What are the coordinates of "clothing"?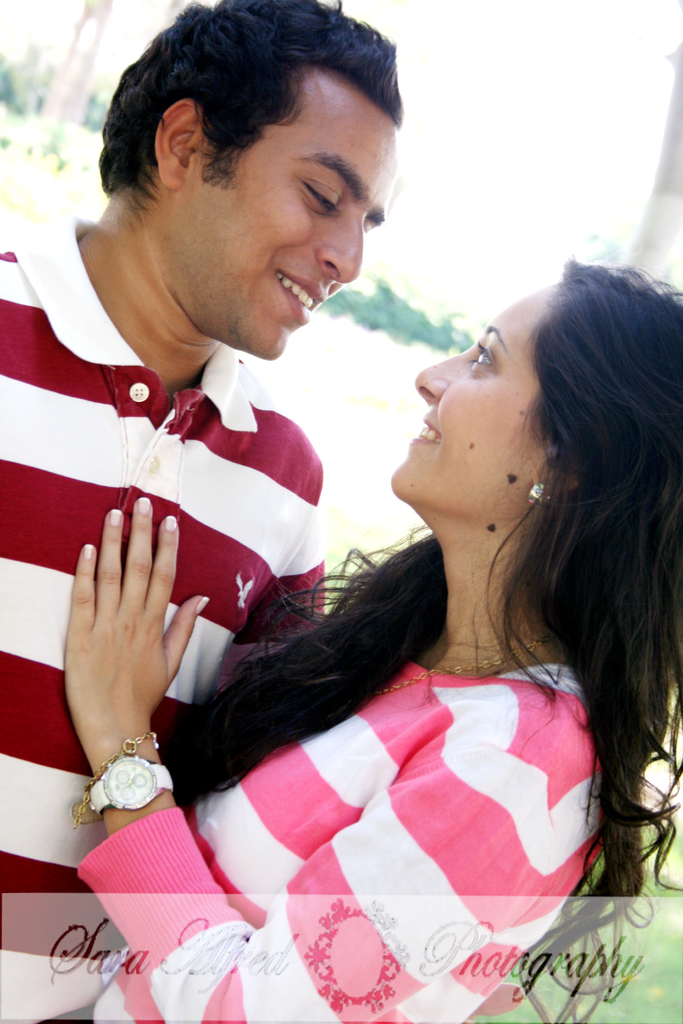
bbox=[0, 211, 327, 1023].
